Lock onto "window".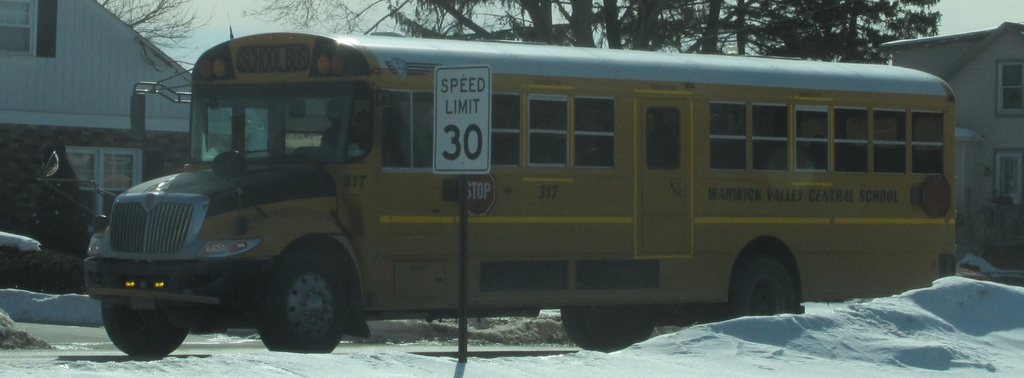
Locked: [65,142,147,220].
